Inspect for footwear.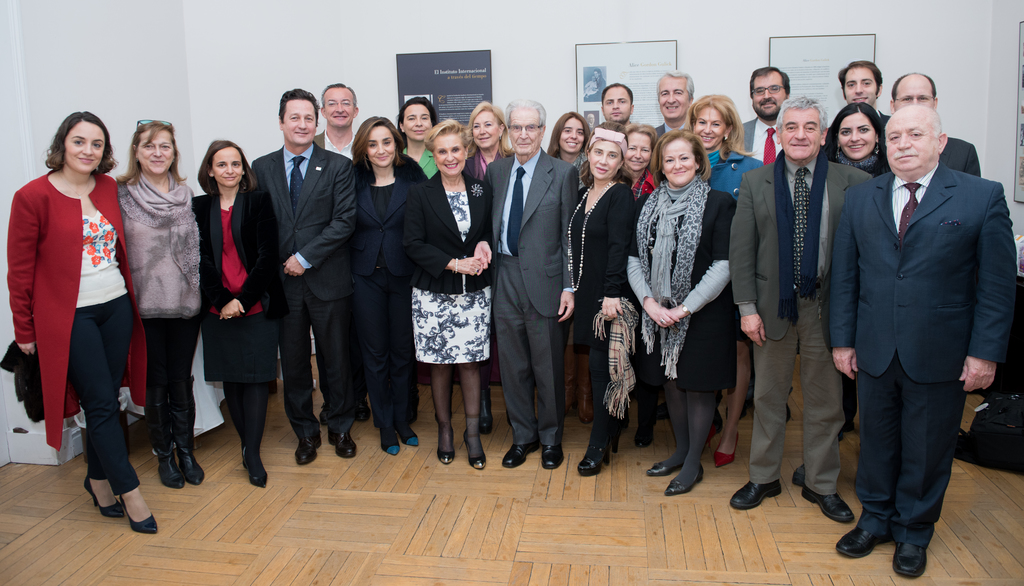
Inspection: locate(327, 430, 357, 457).
